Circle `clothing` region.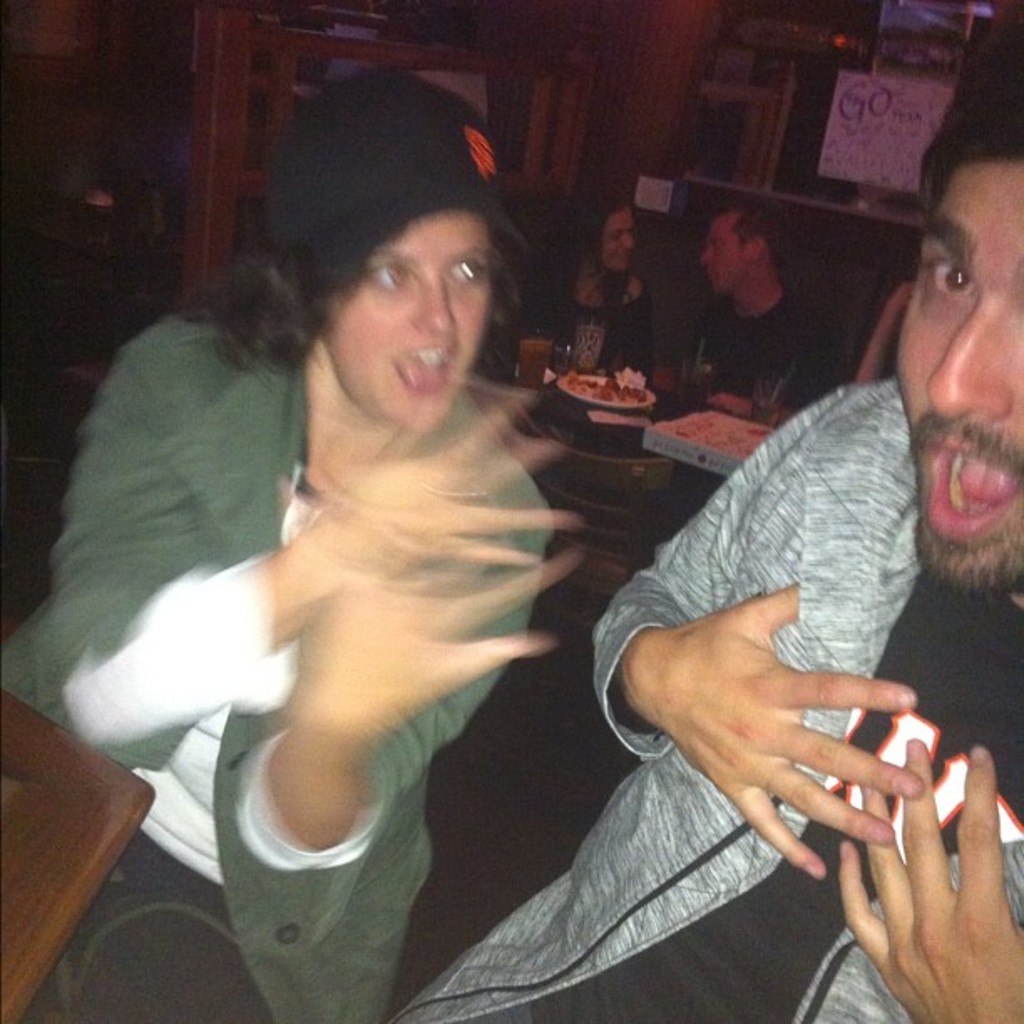
Region: (x1=693, y1=278, x2=860, y2=440).
